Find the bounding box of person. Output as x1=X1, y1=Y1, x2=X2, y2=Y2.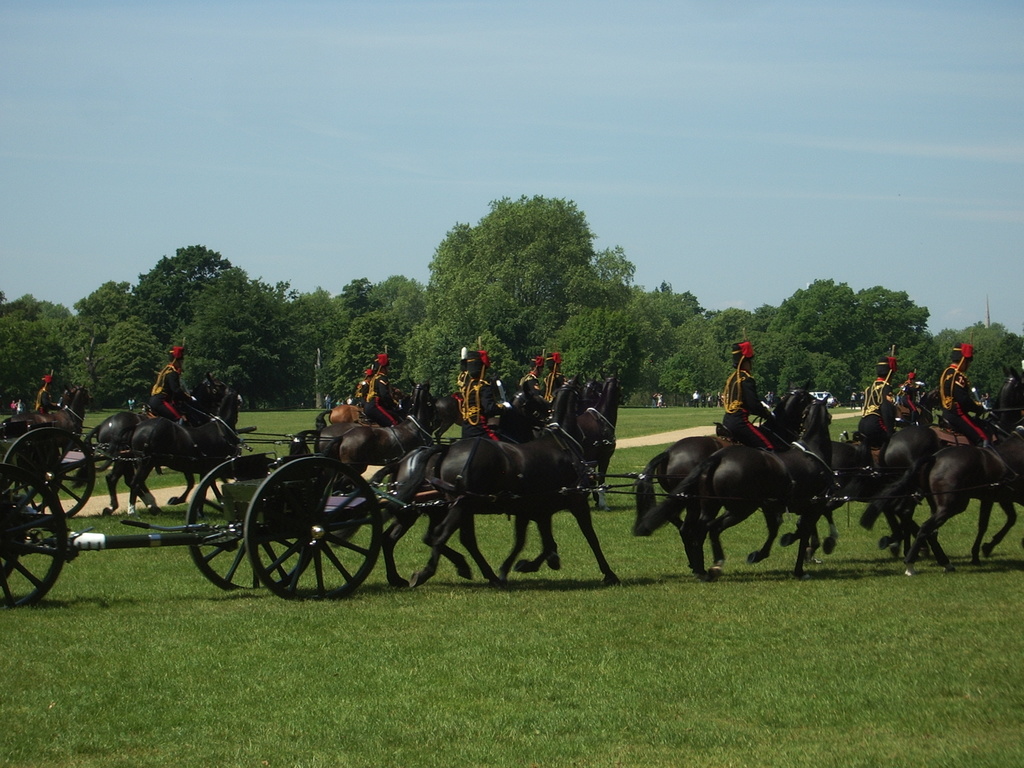
x1=761, y1=389, x2=778, y2=406.
